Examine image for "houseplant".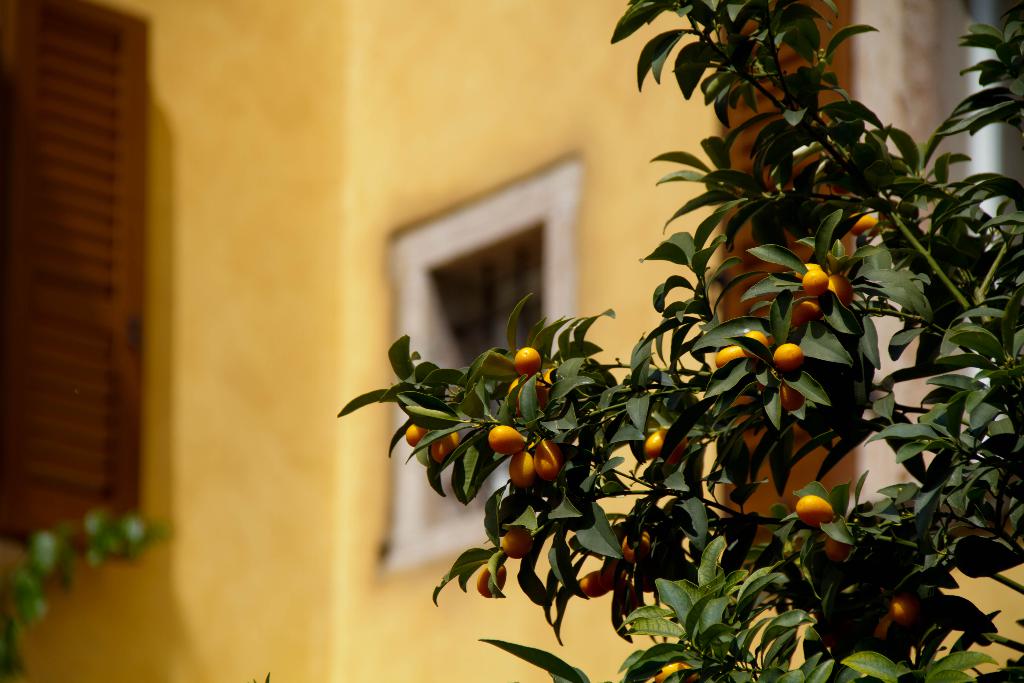
Examination result: bbox=[337, 0, 1023, 682].
